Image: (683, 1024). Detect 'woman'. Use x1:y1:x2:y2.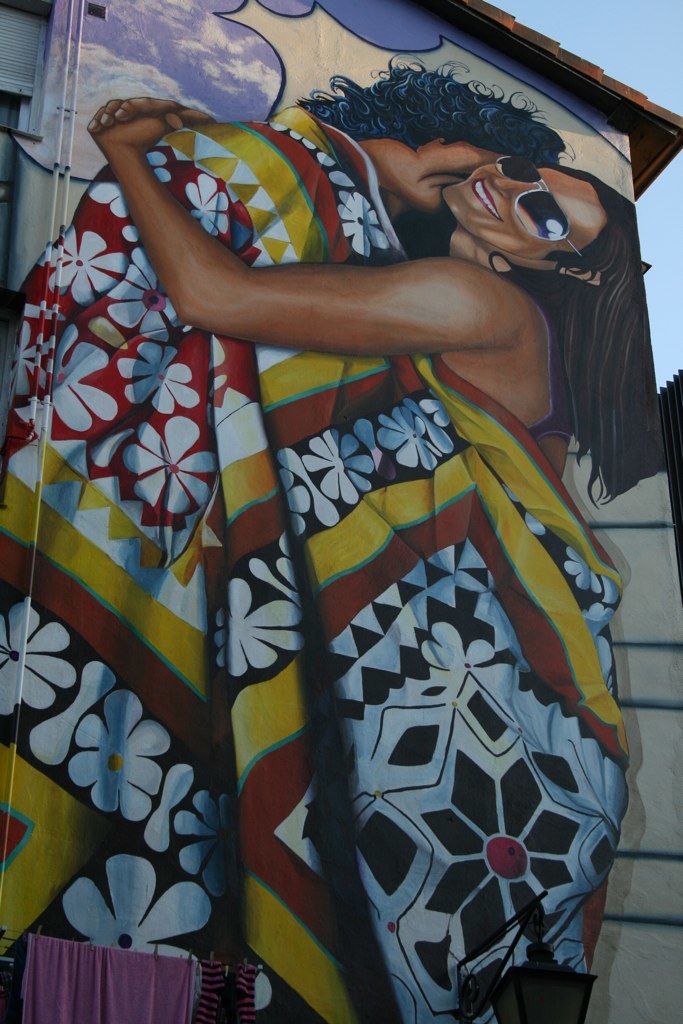
84:102:663:1023.
